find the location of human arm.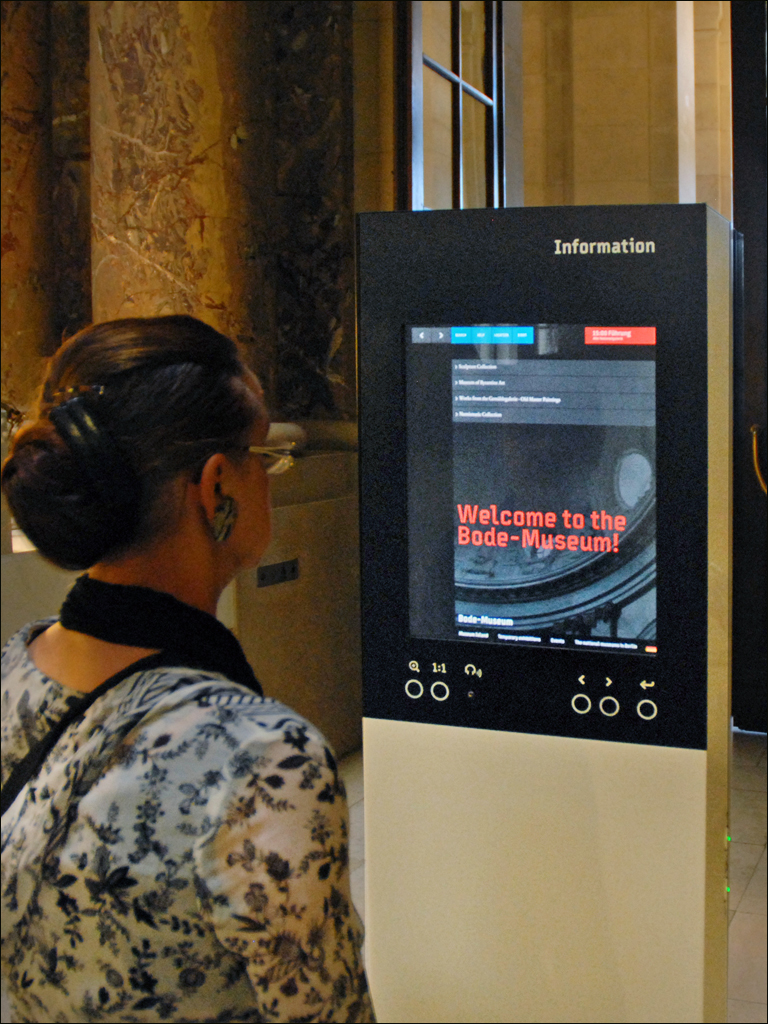
Location: select_region(227, 720, 363, 1023).
